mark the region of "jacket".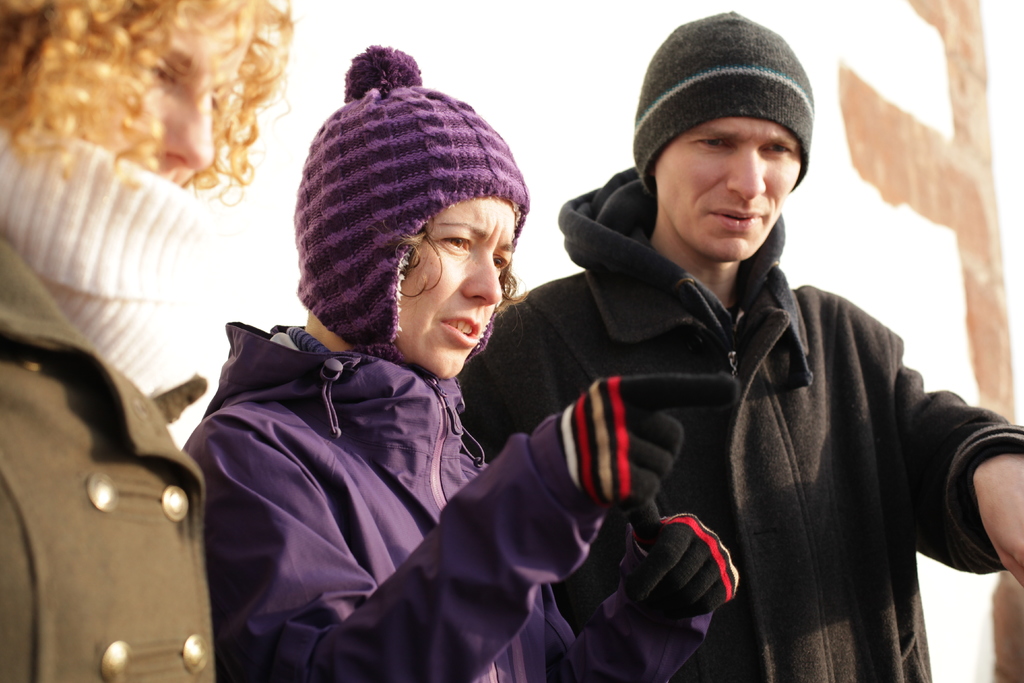
Region: l=541, t=133, r=1000, b=663.
